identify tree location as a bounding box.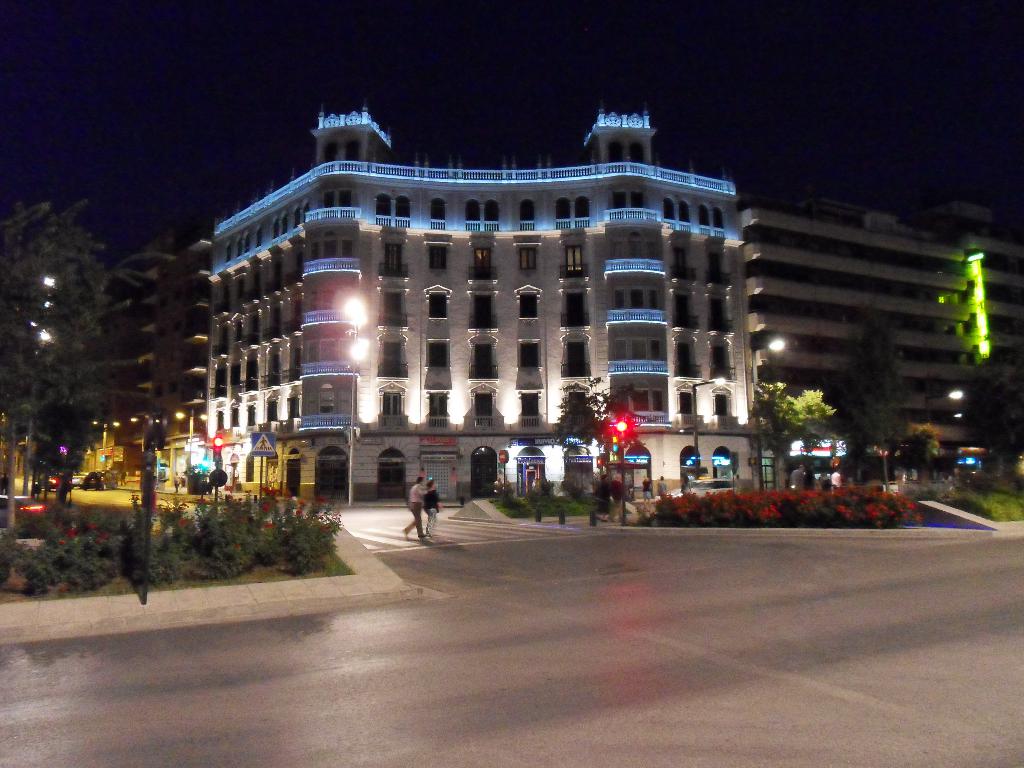
<region>551, 373, 655, 505</region>.
